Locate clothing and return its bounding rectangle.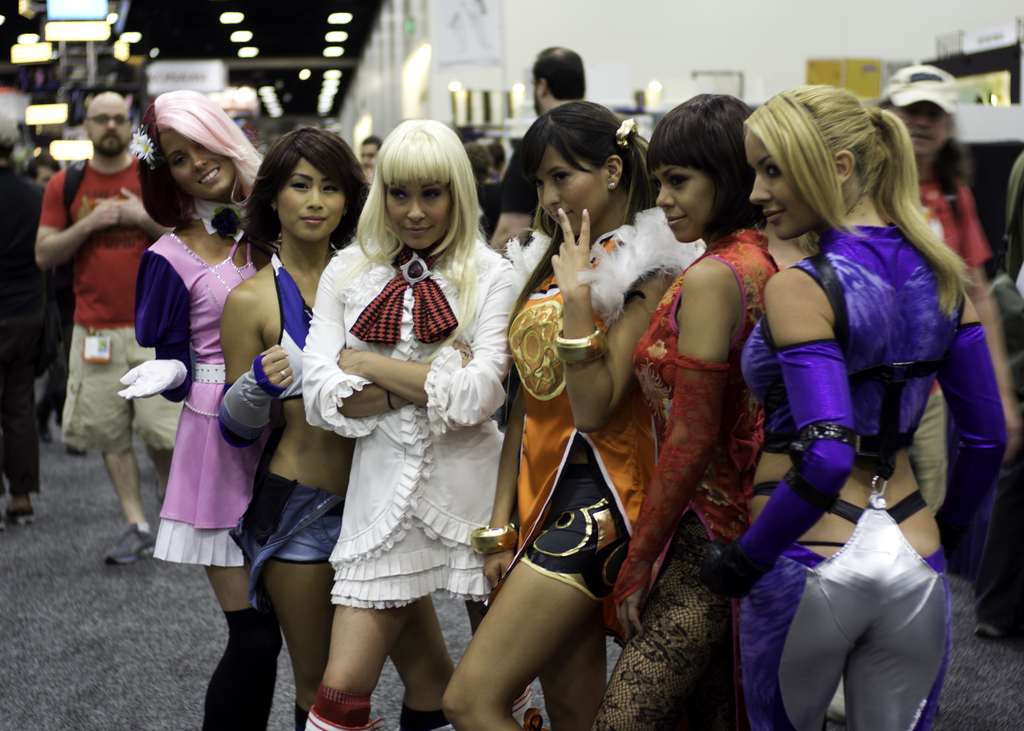
<bbox>127, 220, 268, 569</bbox>.
